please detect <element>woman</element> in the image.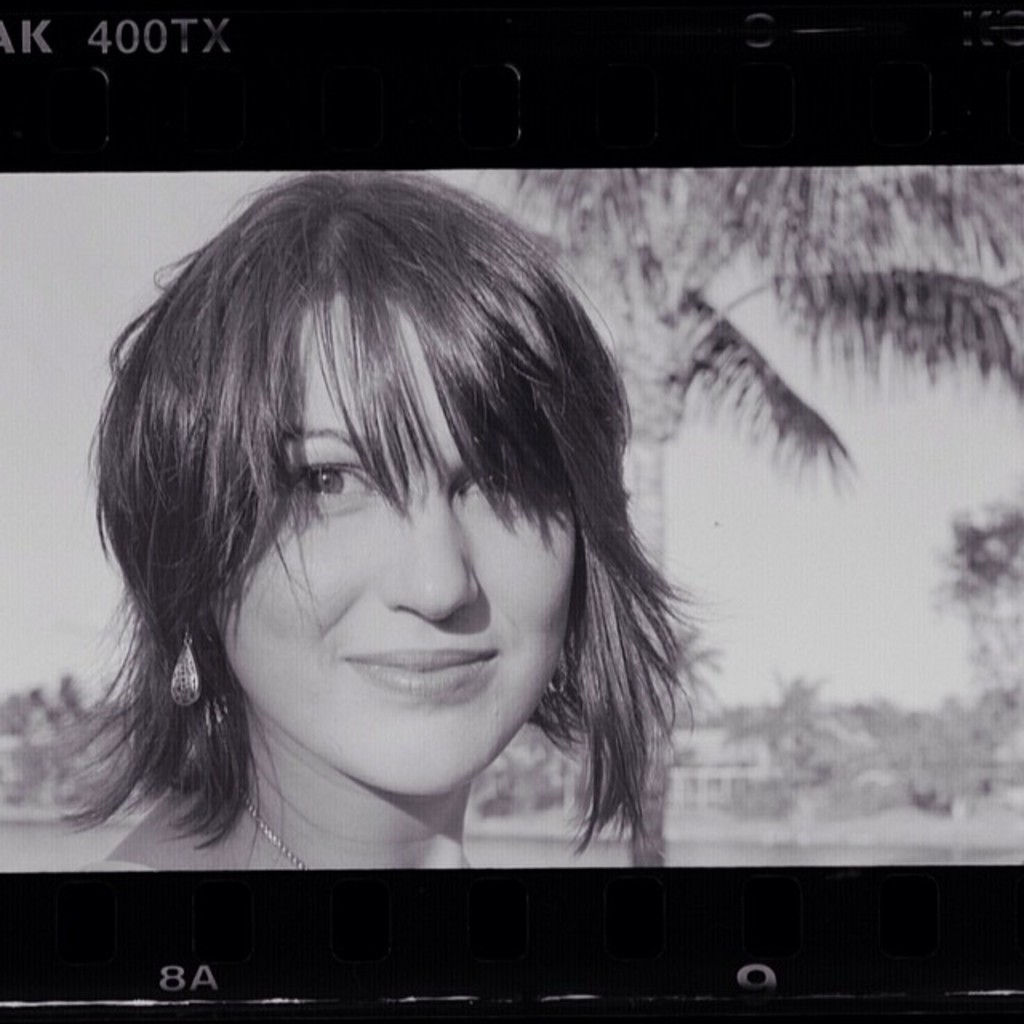
[18, 230, 800, 931].
